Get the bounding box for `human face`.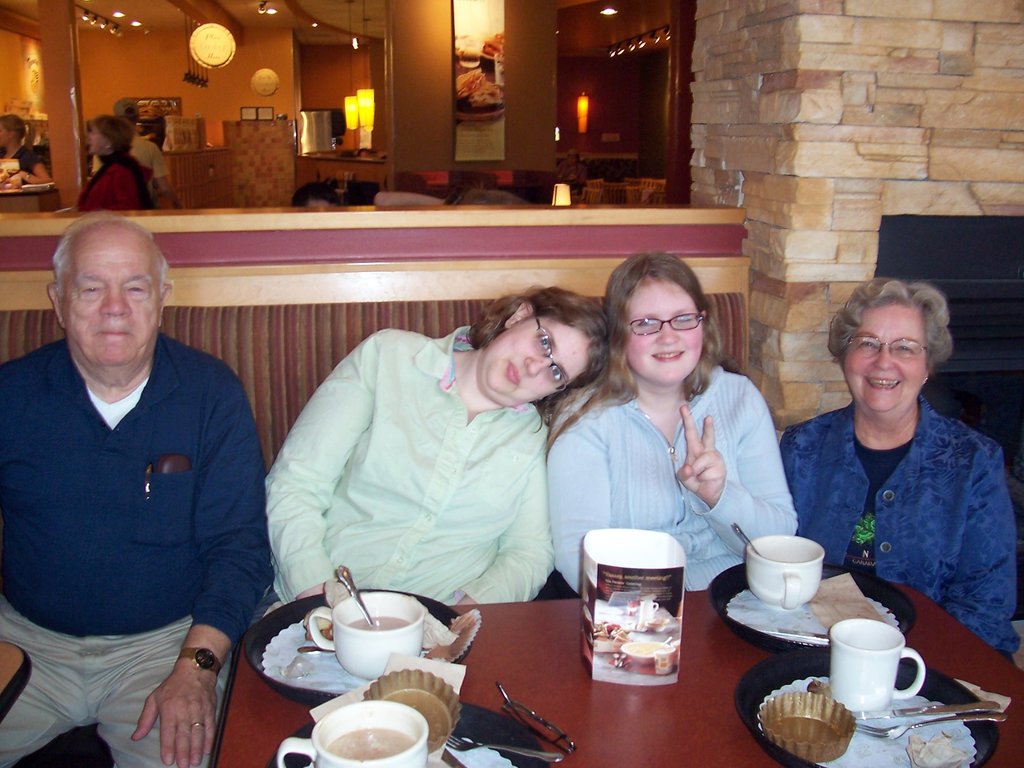
483:321:588:404.
